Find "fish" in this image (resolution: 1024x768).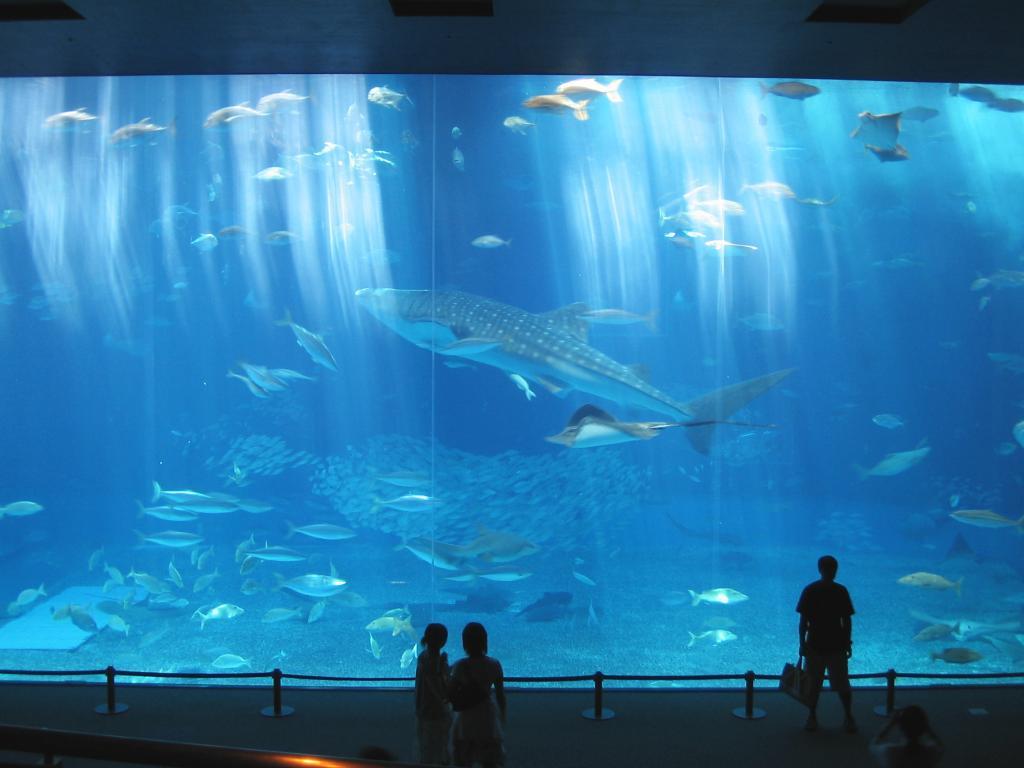
<box>475,237,513,249</box>.
